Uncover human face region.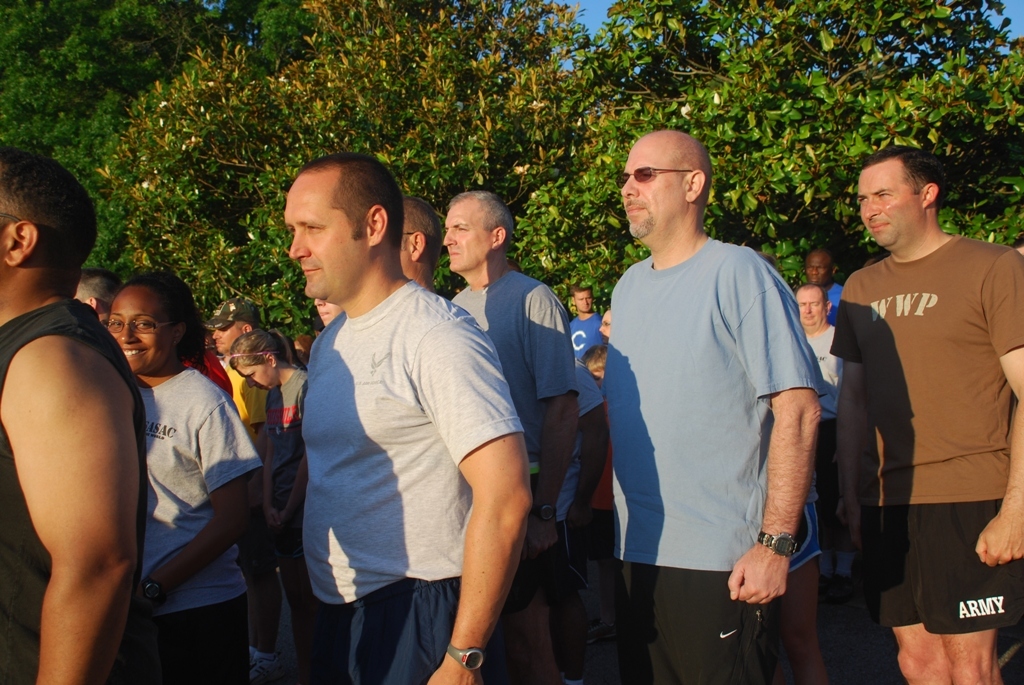
Uncovered: select_region(233, 362, 267, 389).
